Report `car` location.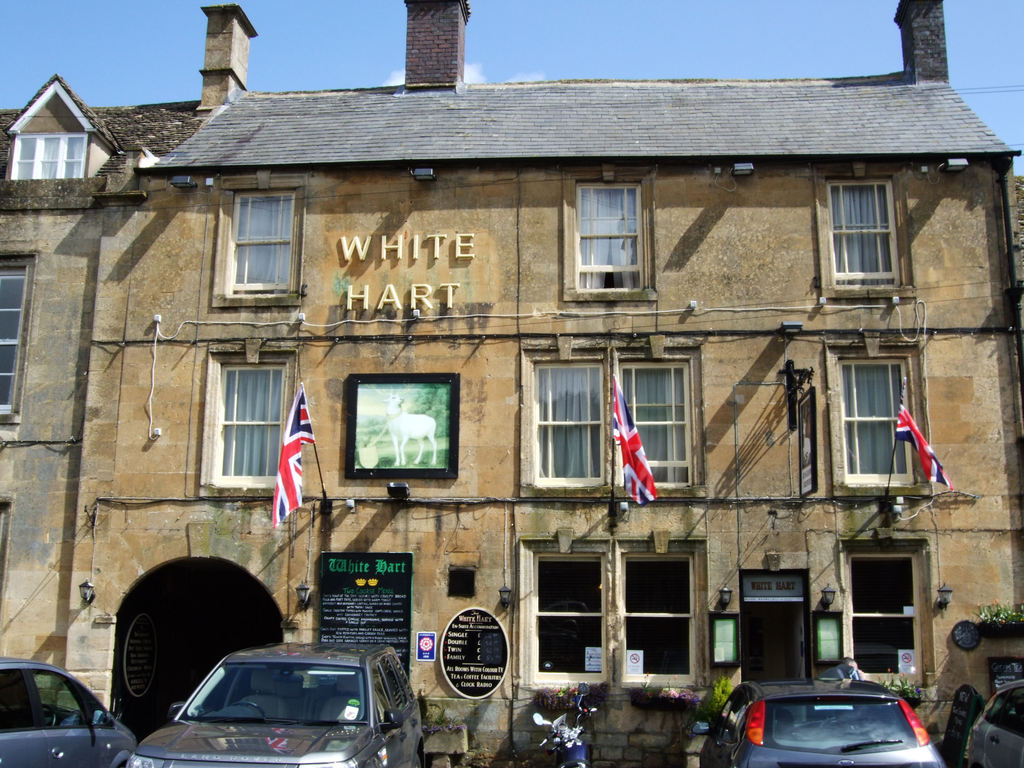
Report: BBox(0, 650, 136, 767).
